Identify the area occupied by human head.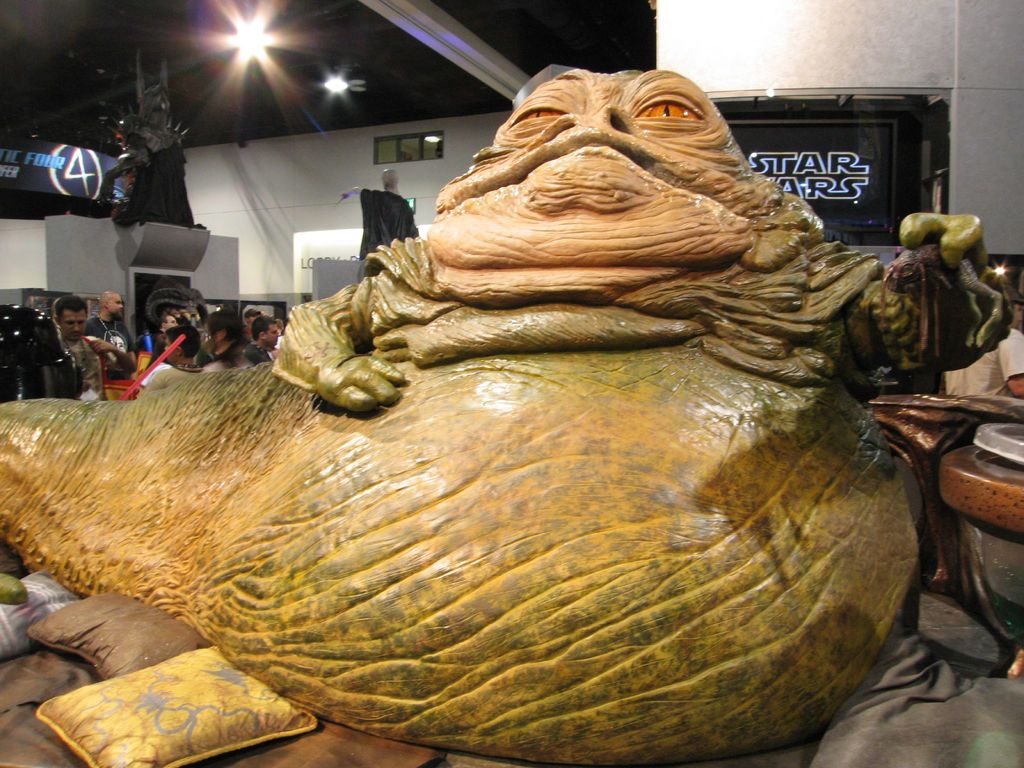
Area: 278 319 287 330.
